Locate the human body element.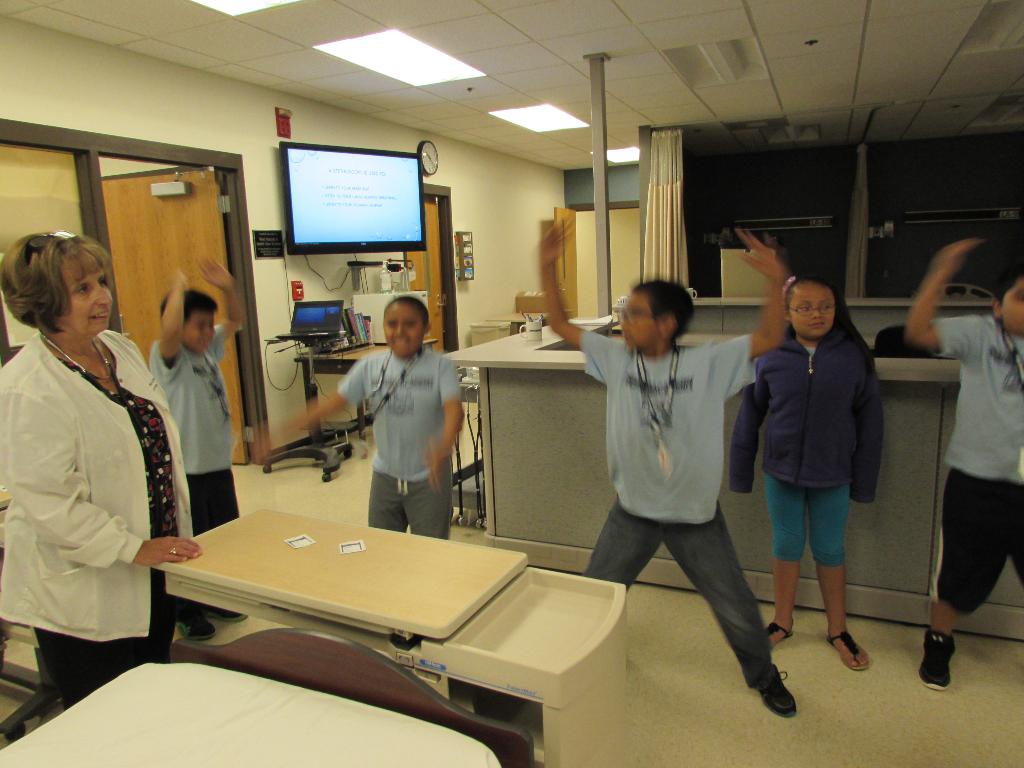
Element bbox: left=900, top=236, right=1023, bottom=696.
